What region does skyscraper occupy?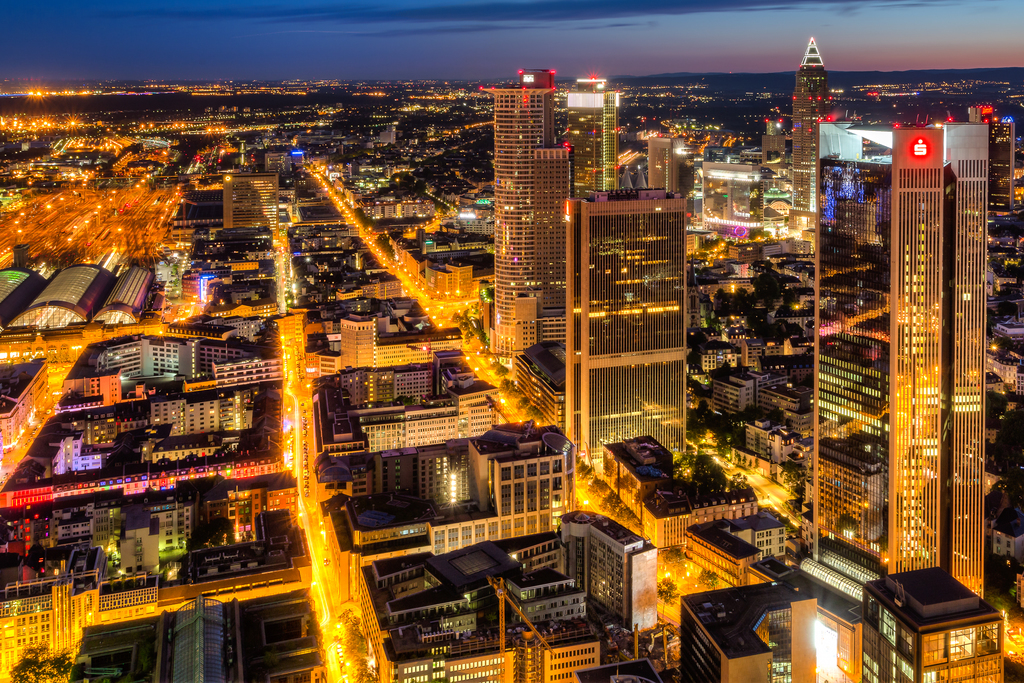
[left=808, top=119, right=987, bottom=599].
